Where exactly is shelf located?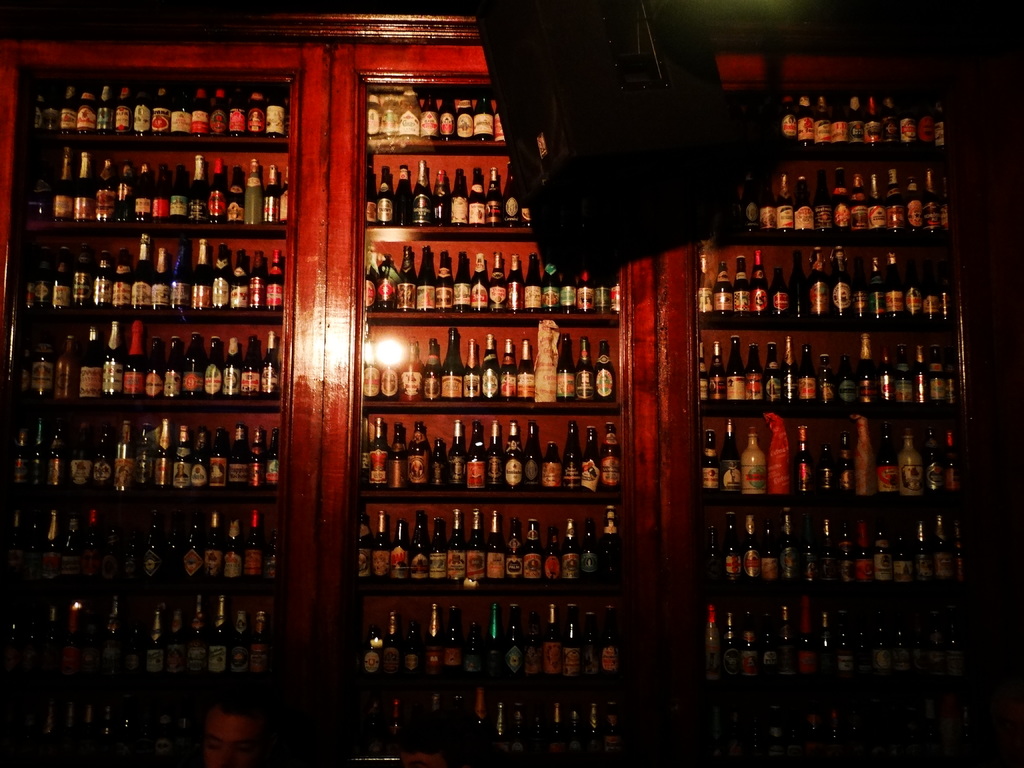
Its bounding box is box=[698, 229, 961, 328].
